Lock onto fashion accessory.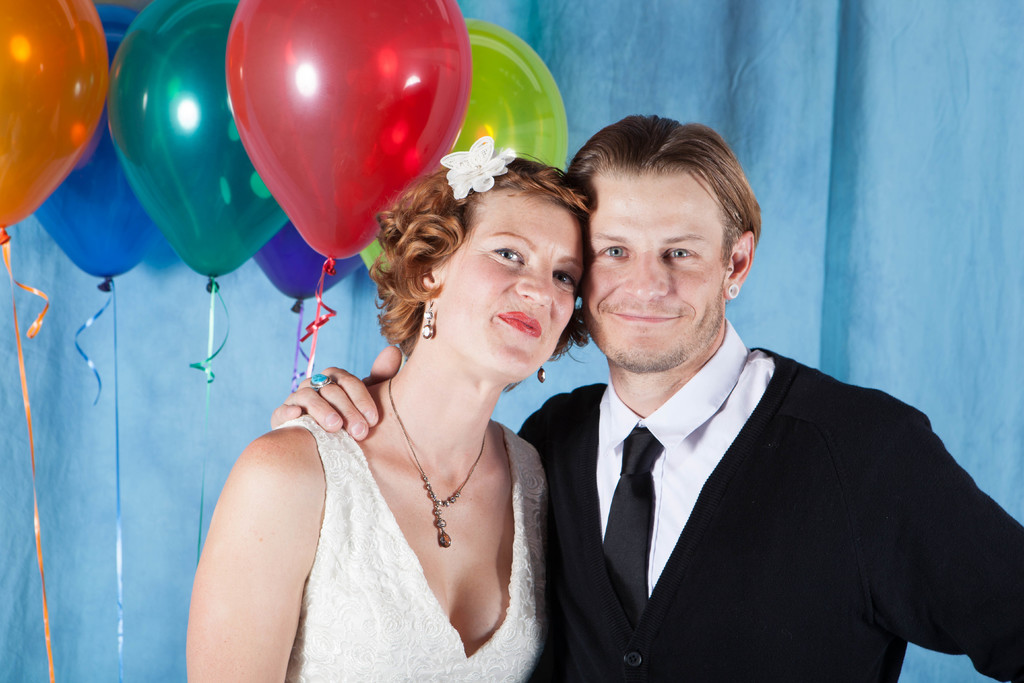
Locked: <box>422,297,432,338</box>.
